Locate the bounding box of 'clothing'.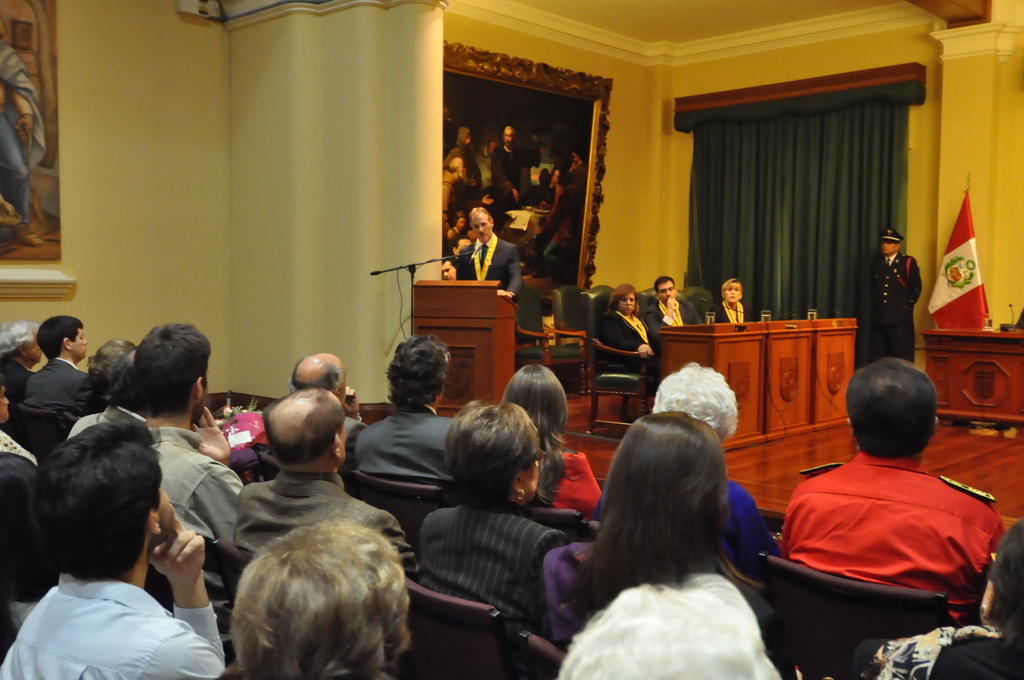
Bounding box: (0,418,43,528).
